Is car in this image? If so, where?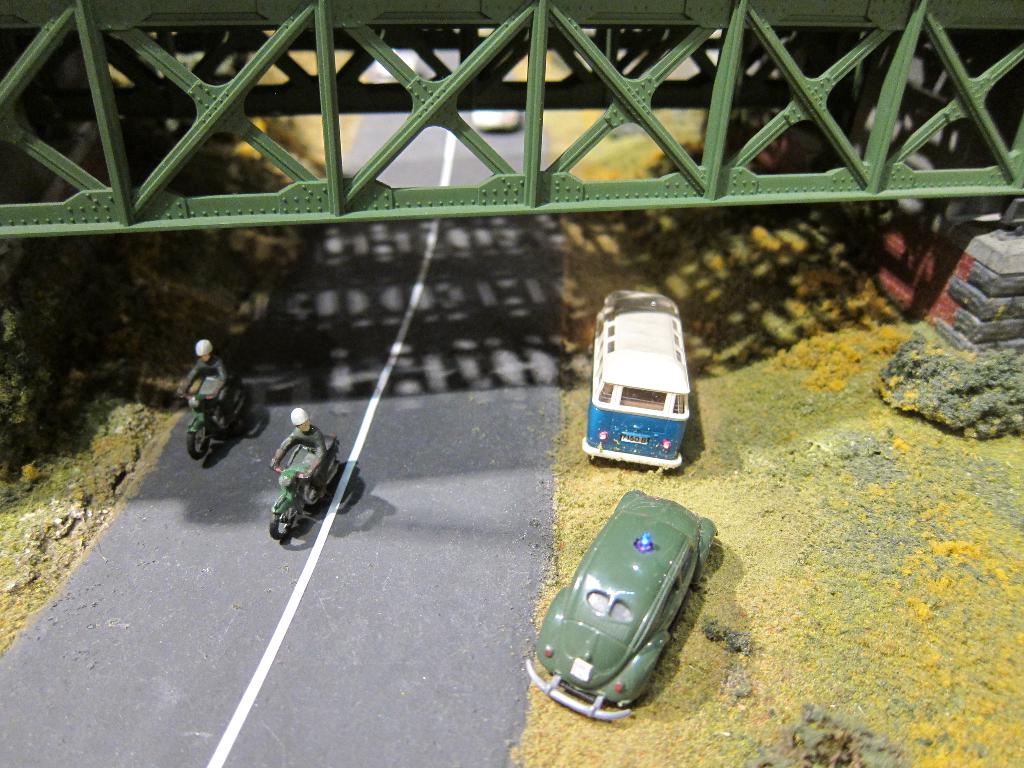
Yes, at locate(533, 485, 703, 709).
